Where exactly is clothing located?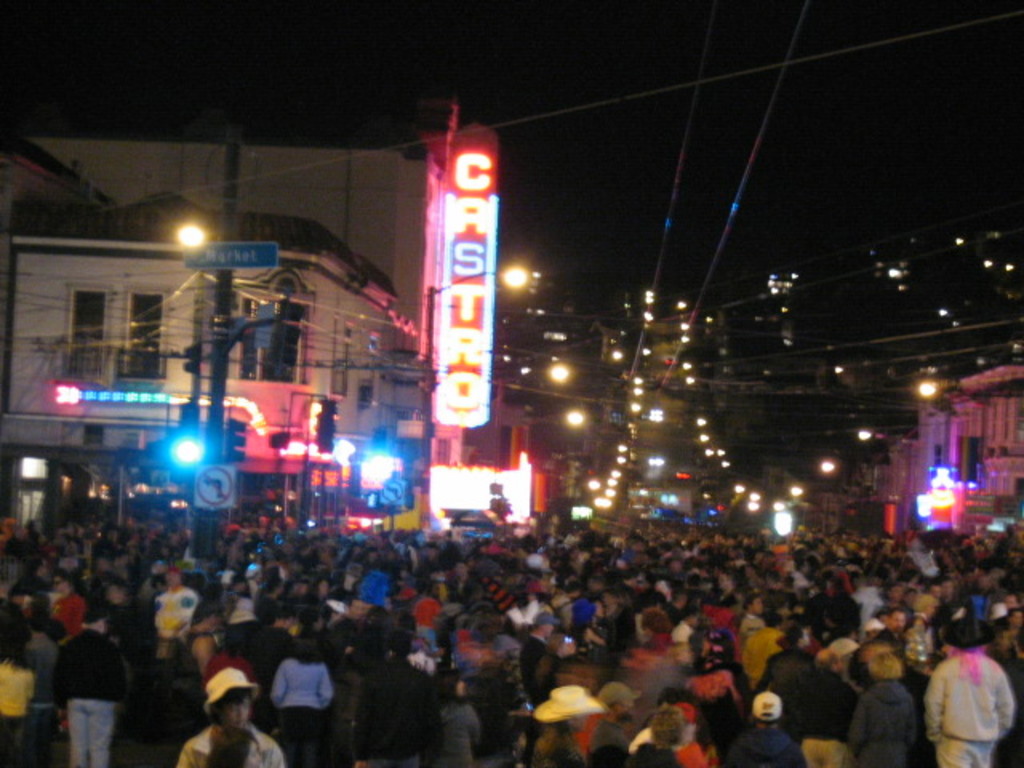
Its bounding box is x1=523 y1=738 x2=582 y2=766.
